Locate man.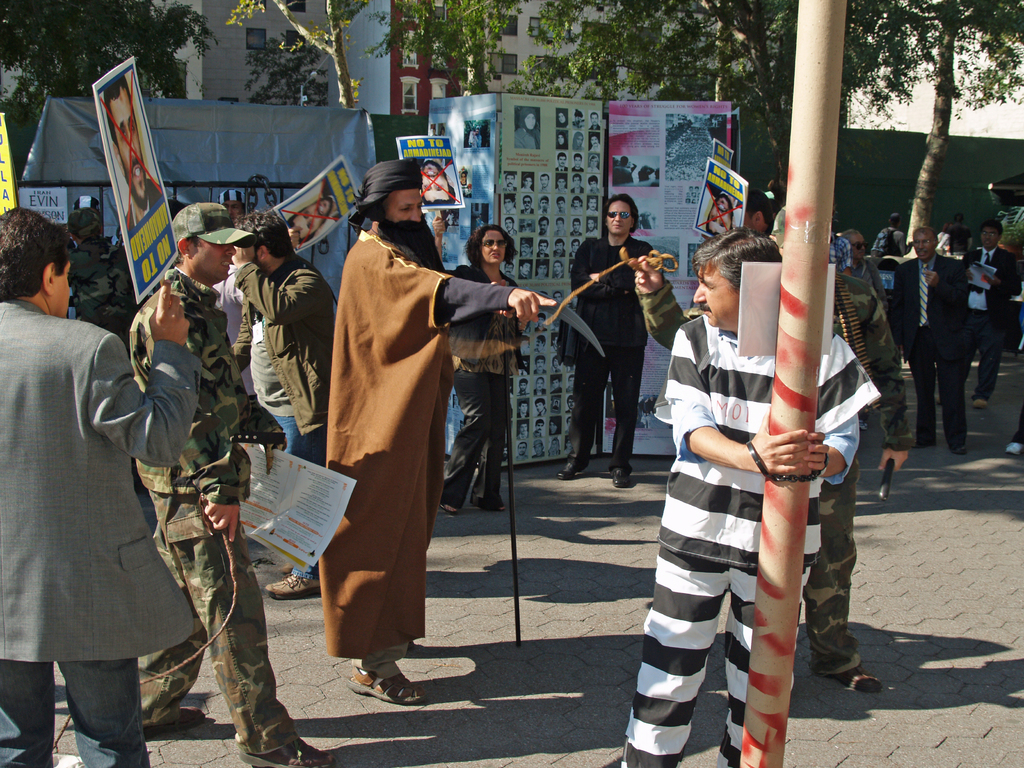
Bounding box: select_region(622, 227, 883, 767).
